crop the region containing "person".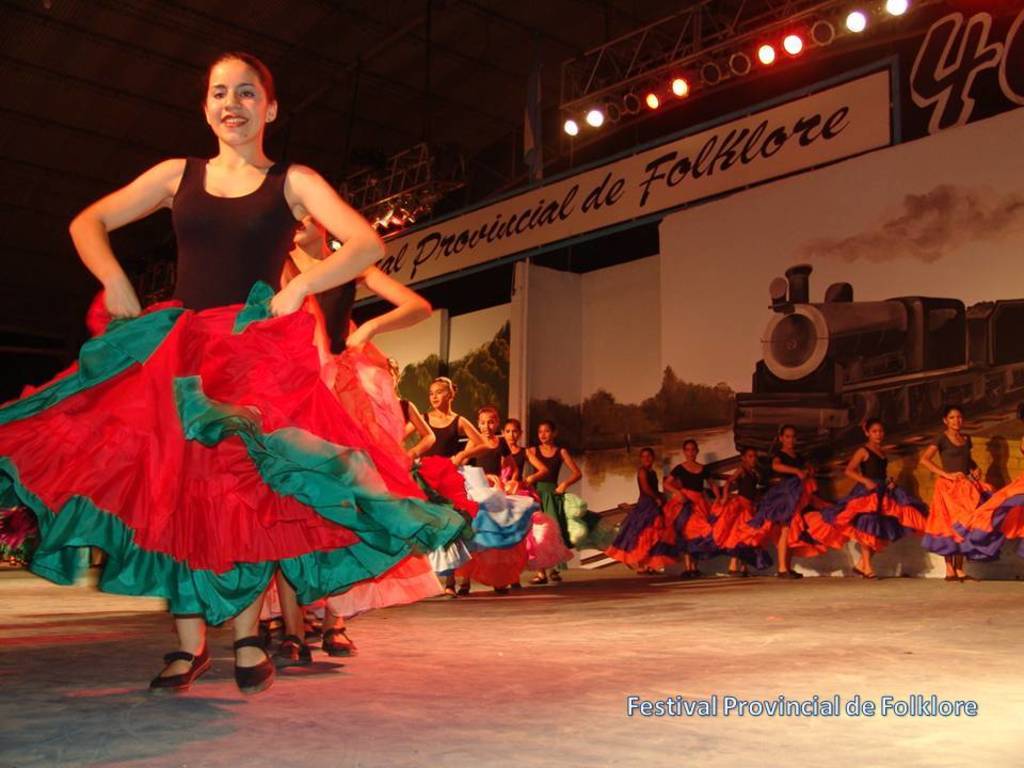
Crop region: x1=483 y1=416 x2=550 y2=592.
